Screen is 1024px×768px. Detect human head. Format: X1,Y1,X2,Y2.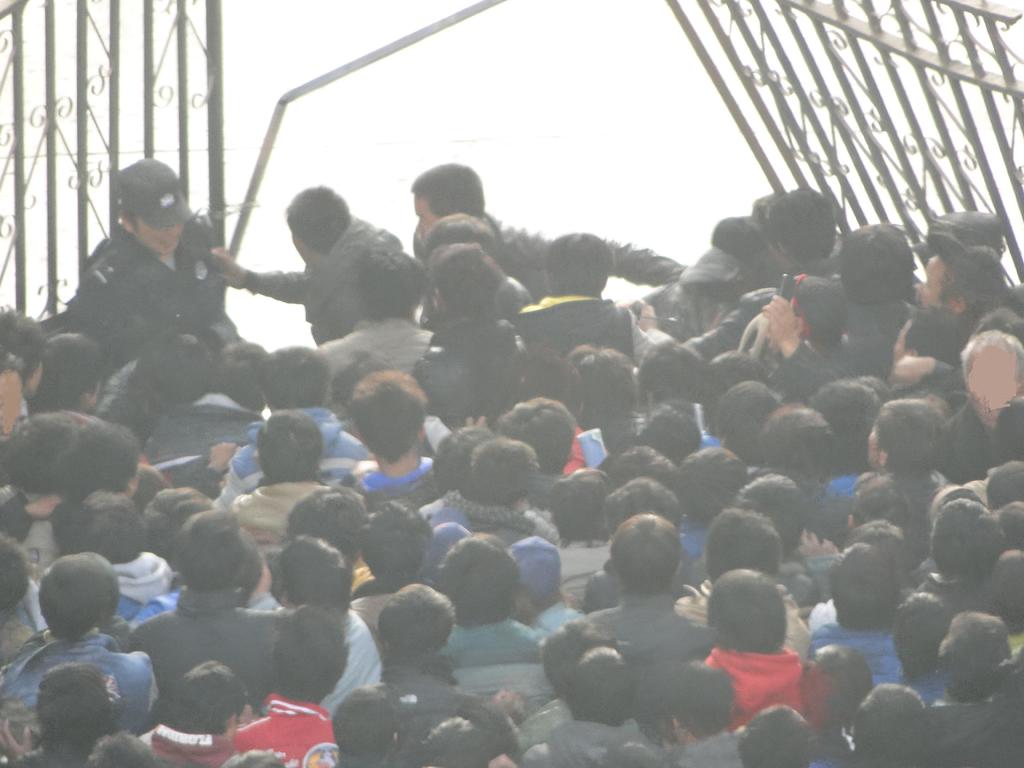
735,703,821,767.
